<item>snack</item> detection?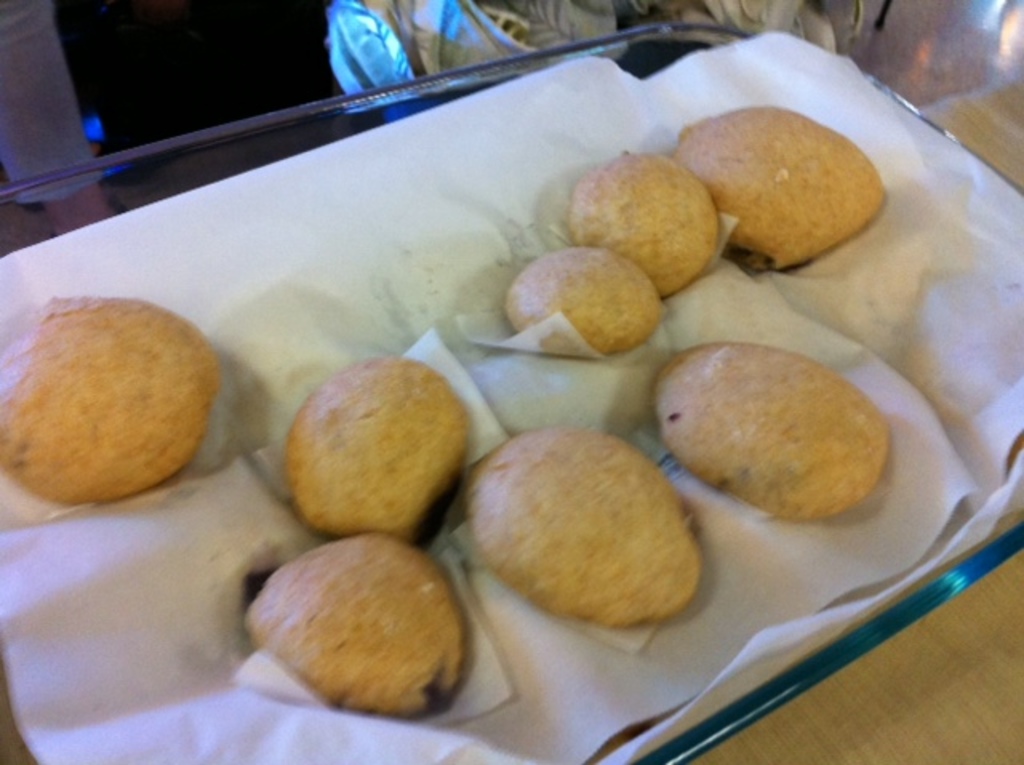
l=686, t=107, r=890, b=254
